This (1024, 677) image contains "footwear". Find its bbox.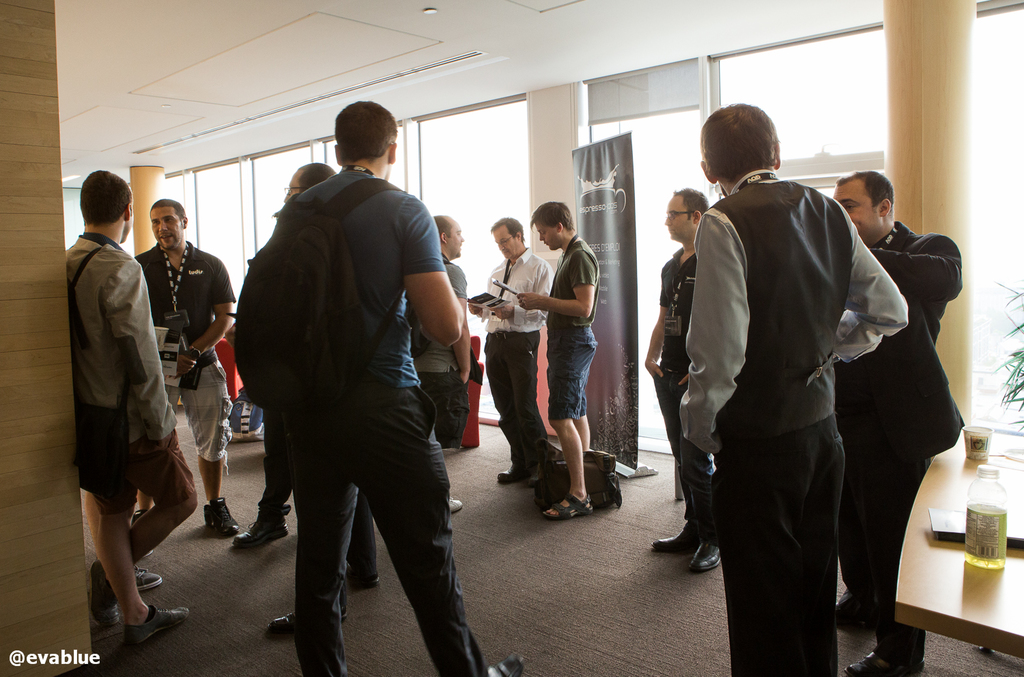
pyautogui.locateOnScreen(268, 611, 304, 638).
